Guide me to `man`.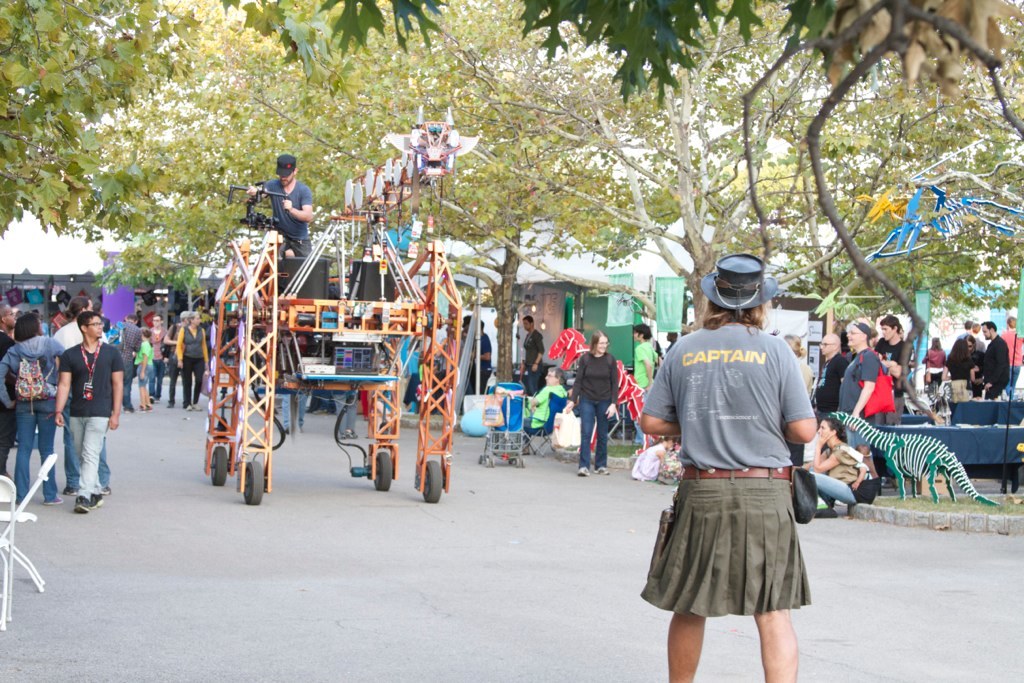
Guidance: pyautogui.locateOnScreen(872, 315, 912, 419).
